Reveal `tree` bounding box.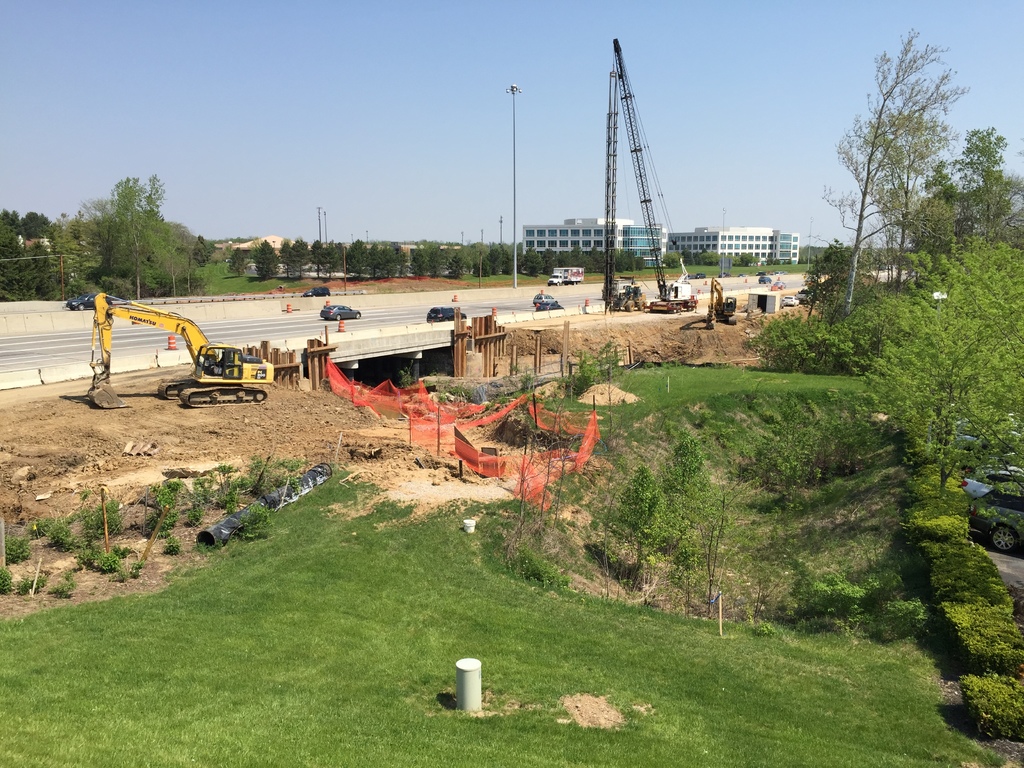
Revealed: box(349, 239, 375, 280).
